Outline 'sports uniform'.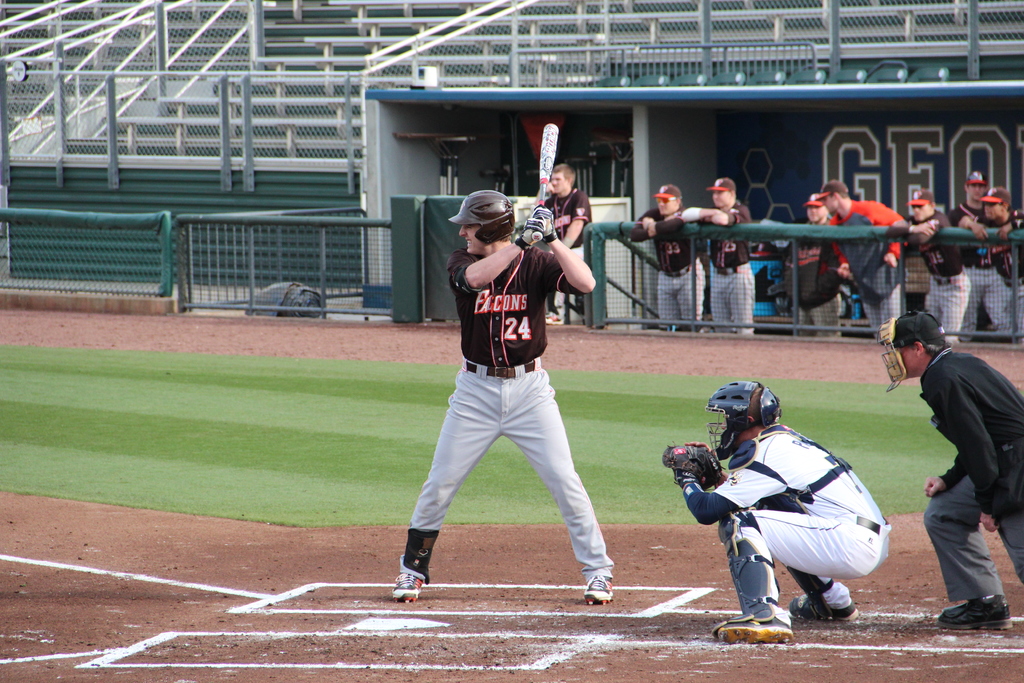
Outline: BBox(695, 400, 905, 647).
